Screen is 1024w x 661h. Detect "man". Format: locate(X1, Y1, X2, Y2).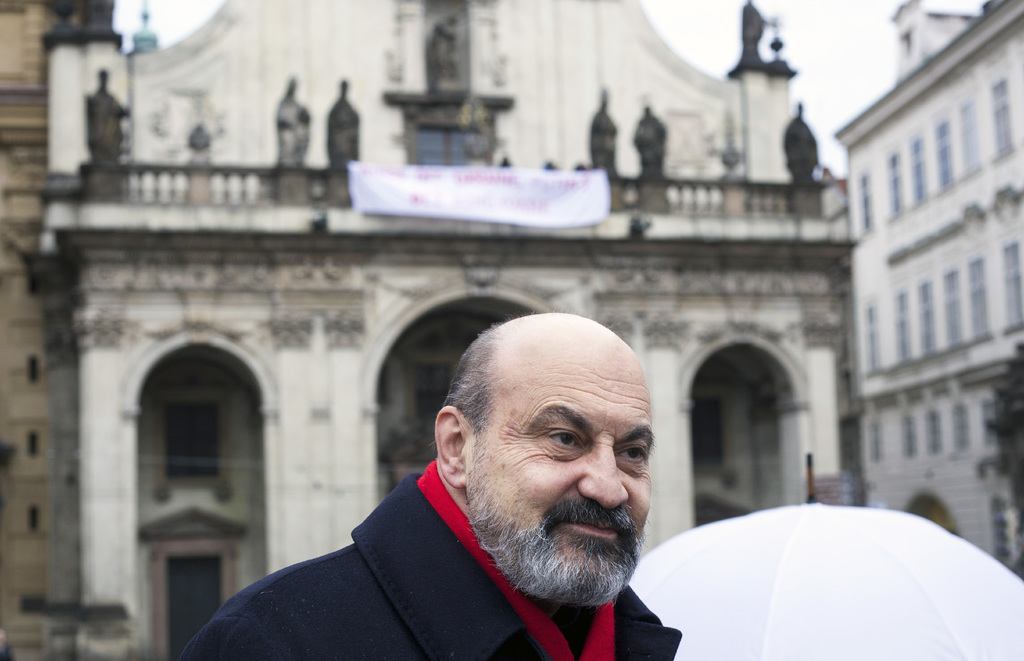
locate(179, 308, 679, 660).
